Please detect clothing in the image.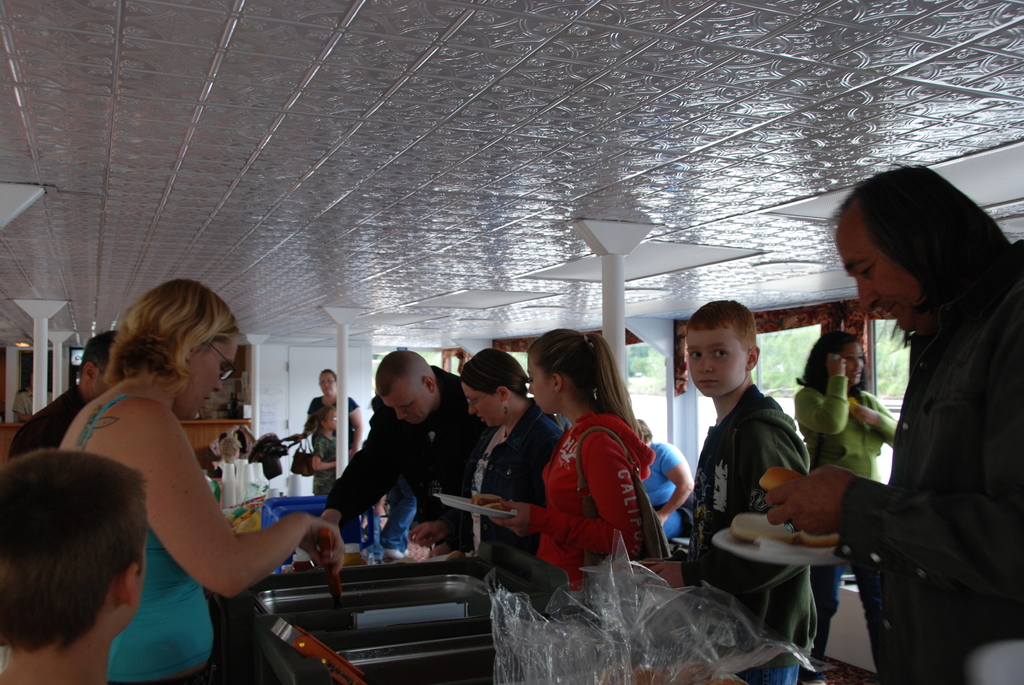
{"left": 14, "top": 386, "right": 52, "bottom": 416}.
